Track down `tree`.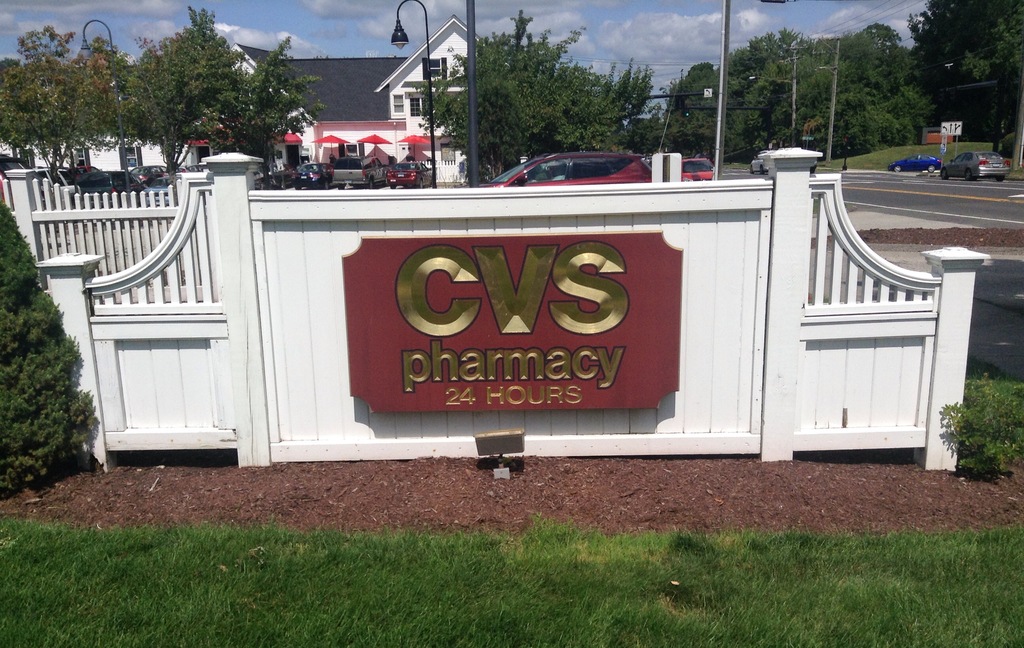
Tracked to {"left": 218, "top": 28, "right": 312, "bottom": 194}.
